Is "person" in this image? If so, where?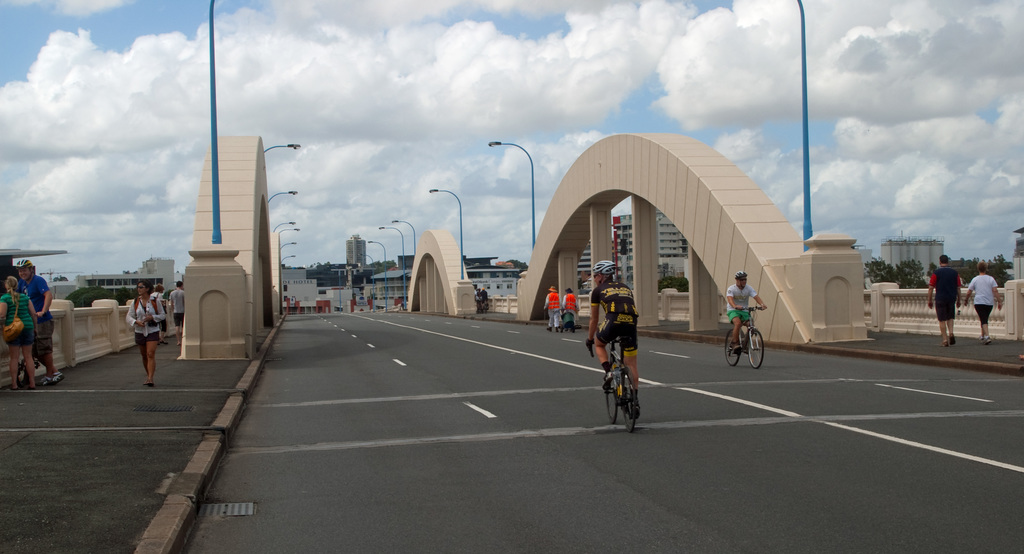
Yes, at BBox(597, 255, 650, 426).
